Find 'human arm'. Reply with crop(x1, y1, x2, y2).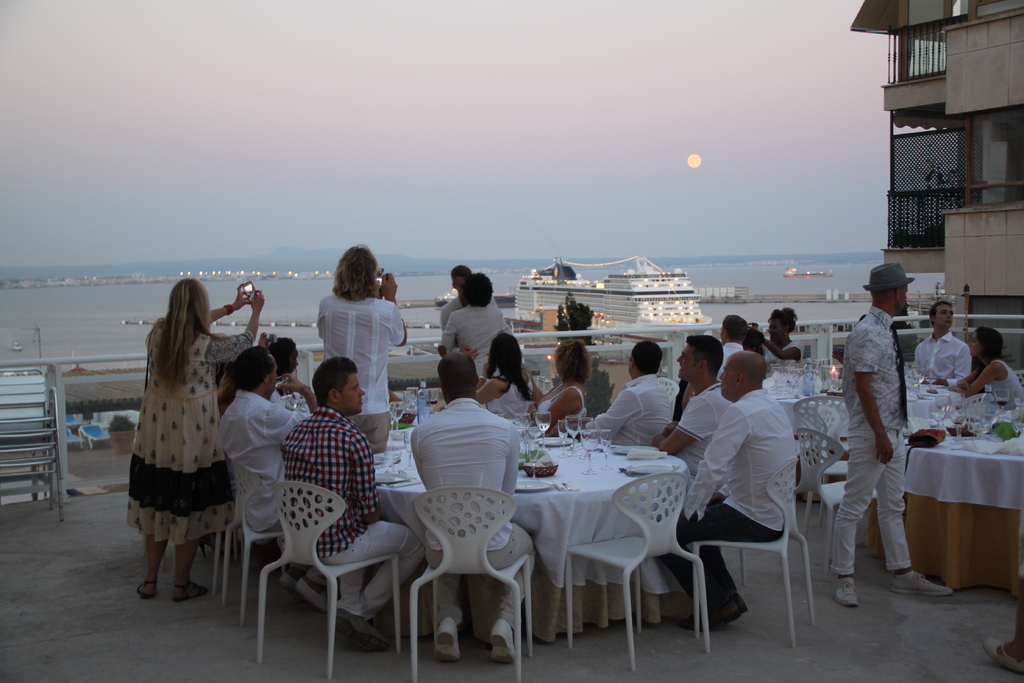
crop(948, 369, 978, 390).
